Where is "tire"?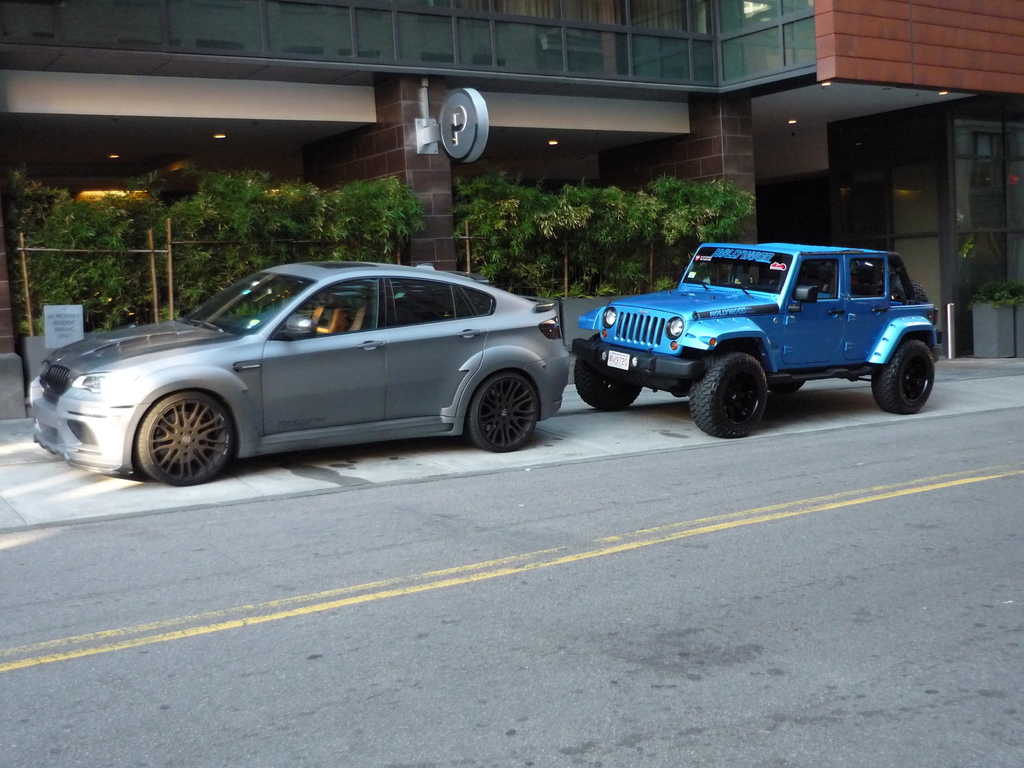
locate(863, 333, 932, 410).
